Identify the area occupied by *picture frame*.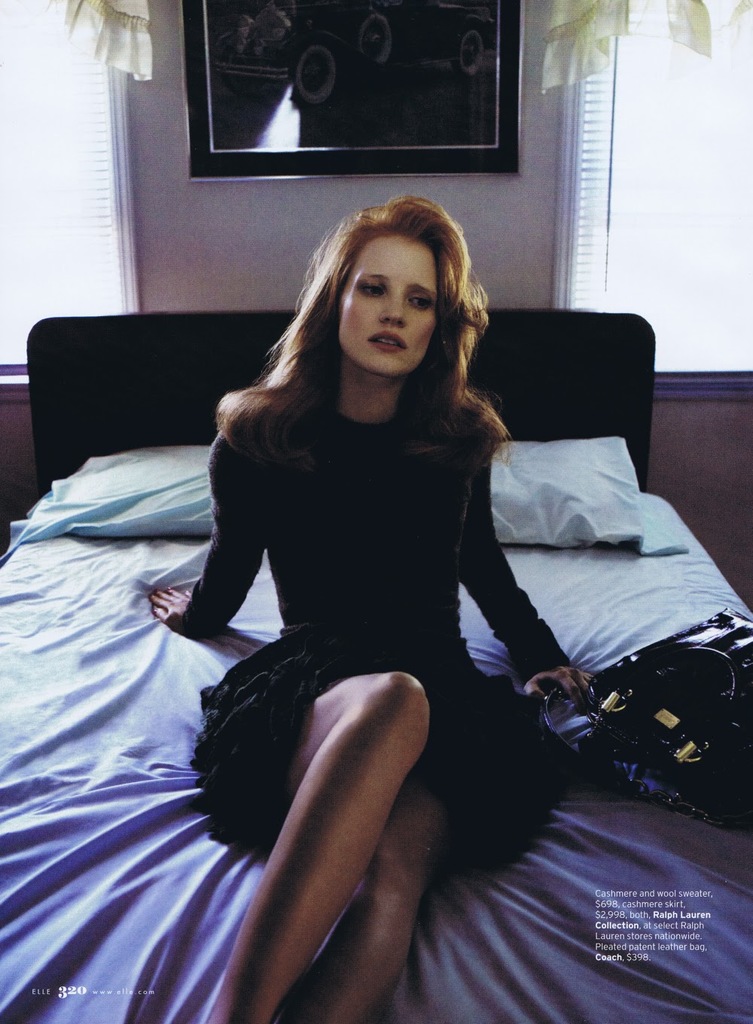
Area: [x1=190, y1=0, x2=524, y2=177].
